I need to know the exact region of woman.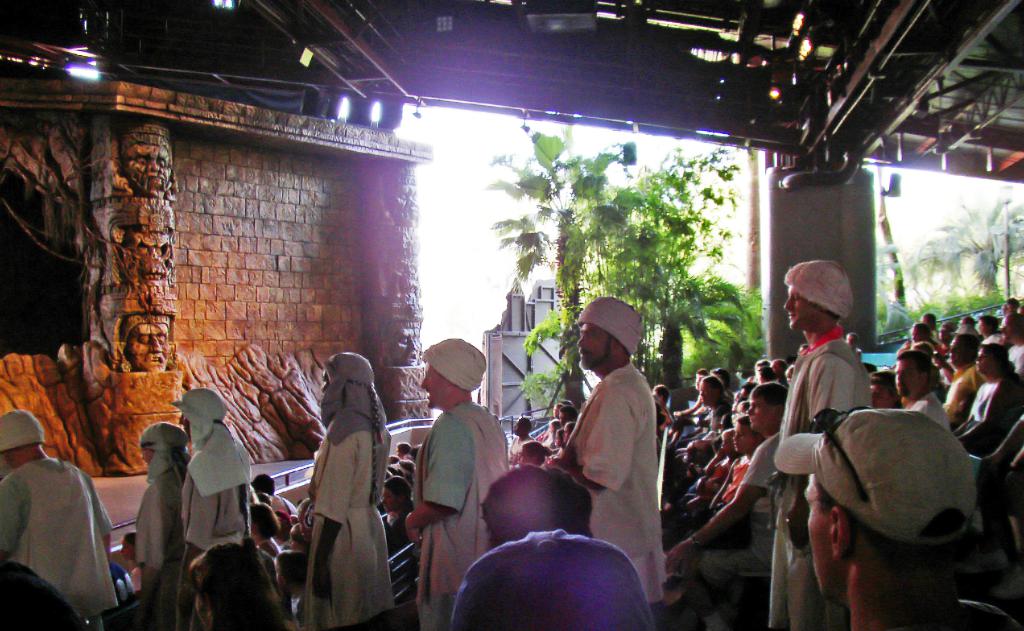
Region: 954:344:1021:454.
